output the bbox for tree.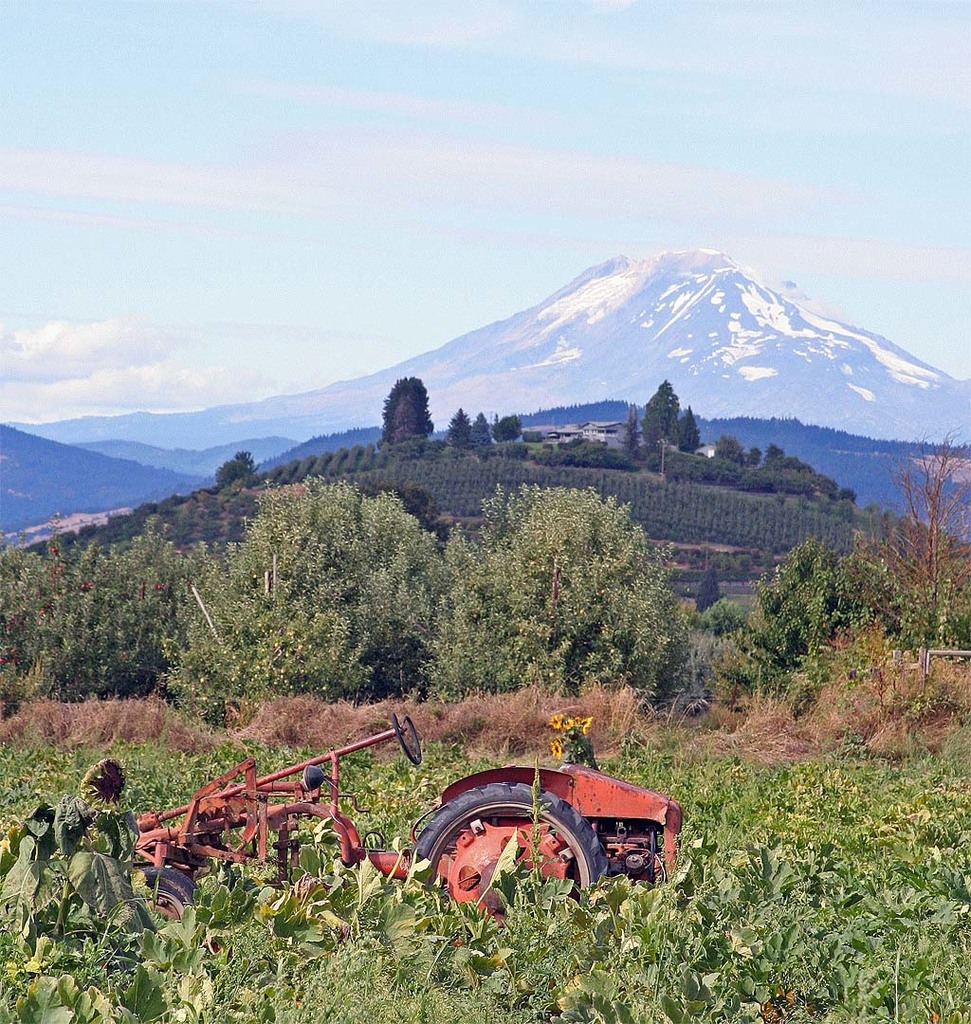
(463,411,500,461).
